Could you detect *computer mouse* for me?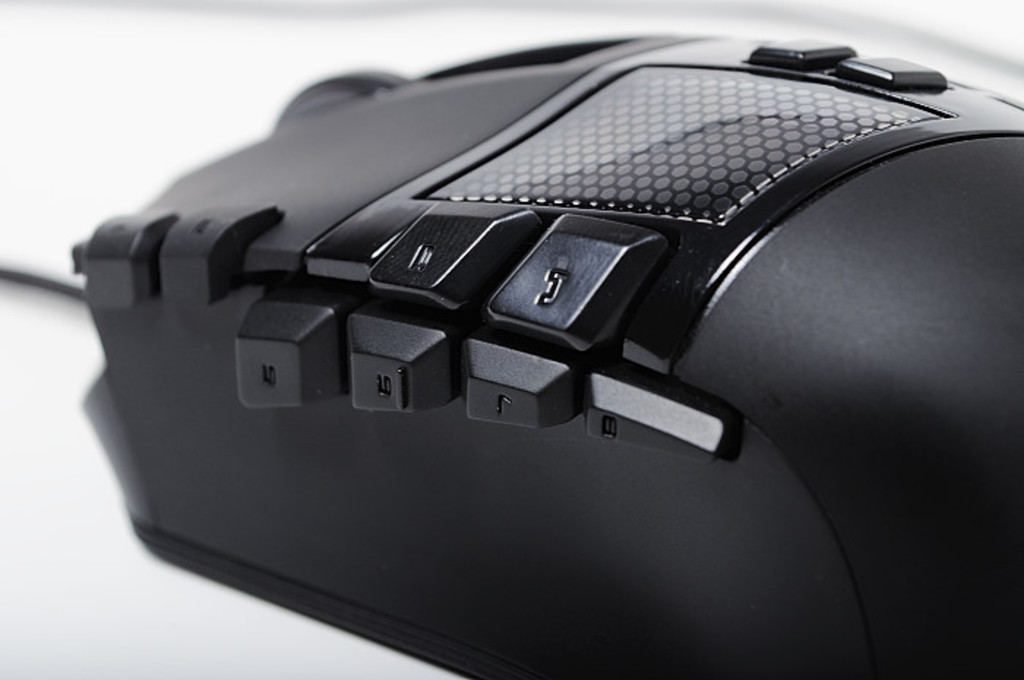
Detection result: (73,35,1023,679).
